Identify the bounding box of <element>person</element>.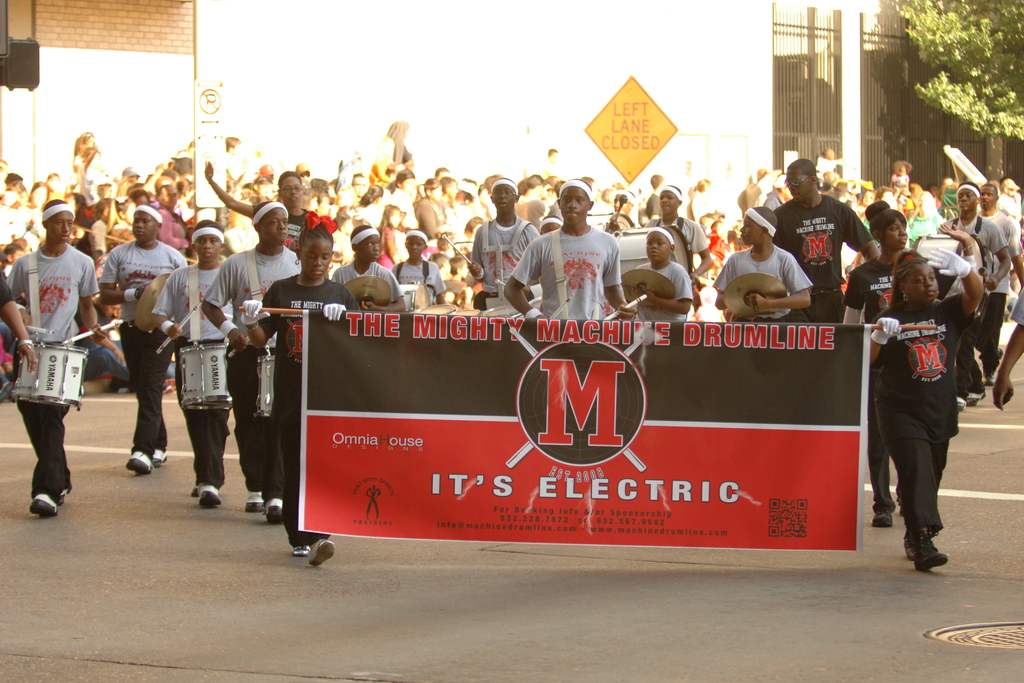
<bbox>446, 176, 459, 237</bbox>.
